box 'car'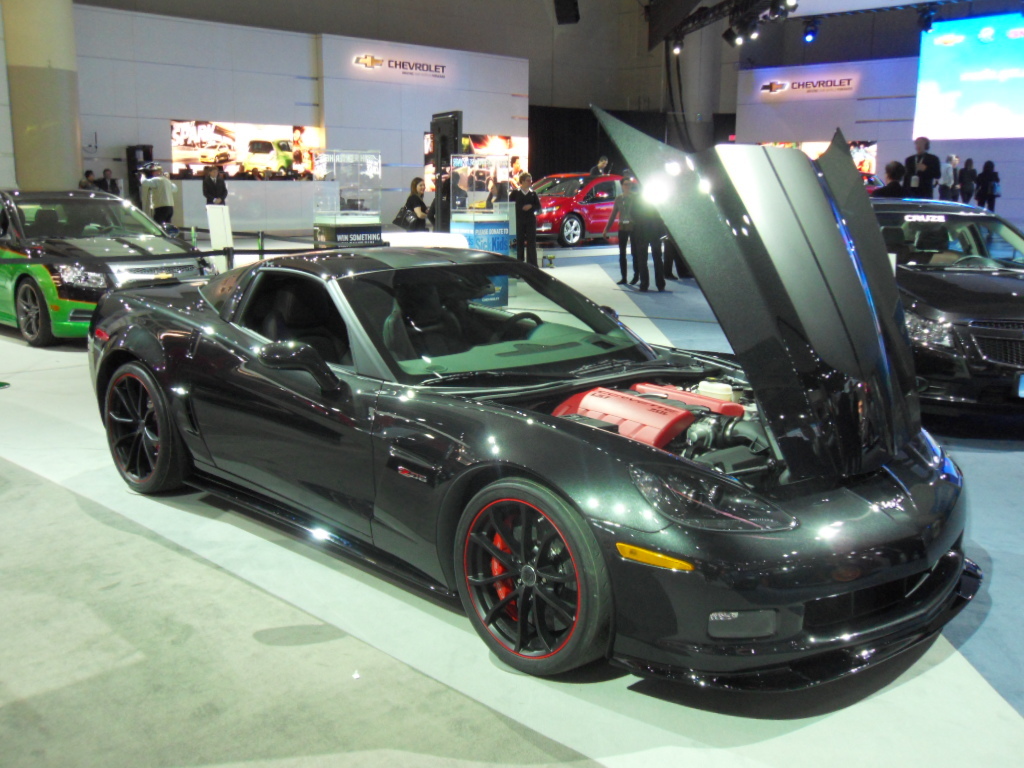
bbox=(106, 208, 948, 702)
